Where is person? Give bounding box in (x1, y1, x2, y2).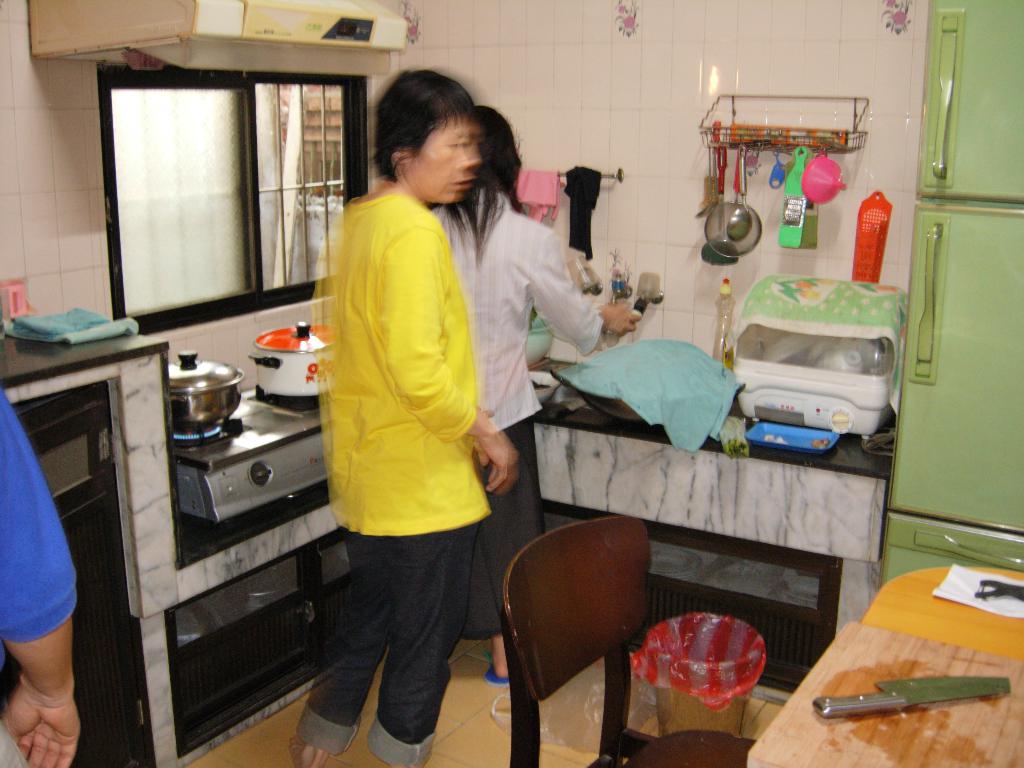
(424, 102, 643, 684).
